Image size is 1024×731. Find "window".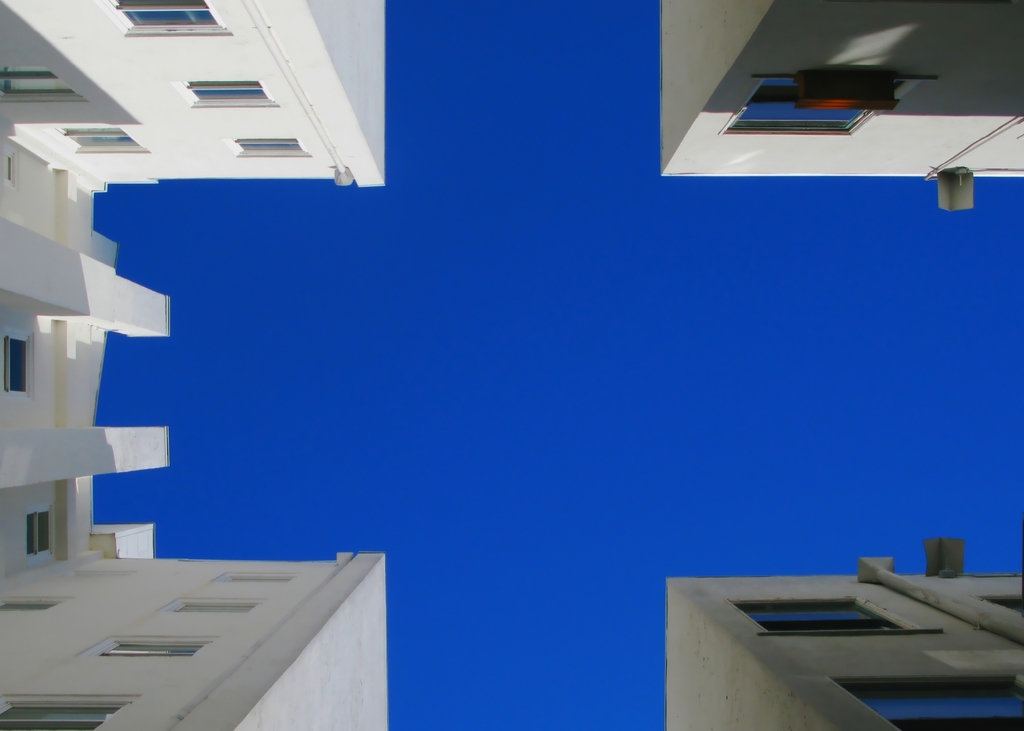
BBox(93, 0, 234, 31).
